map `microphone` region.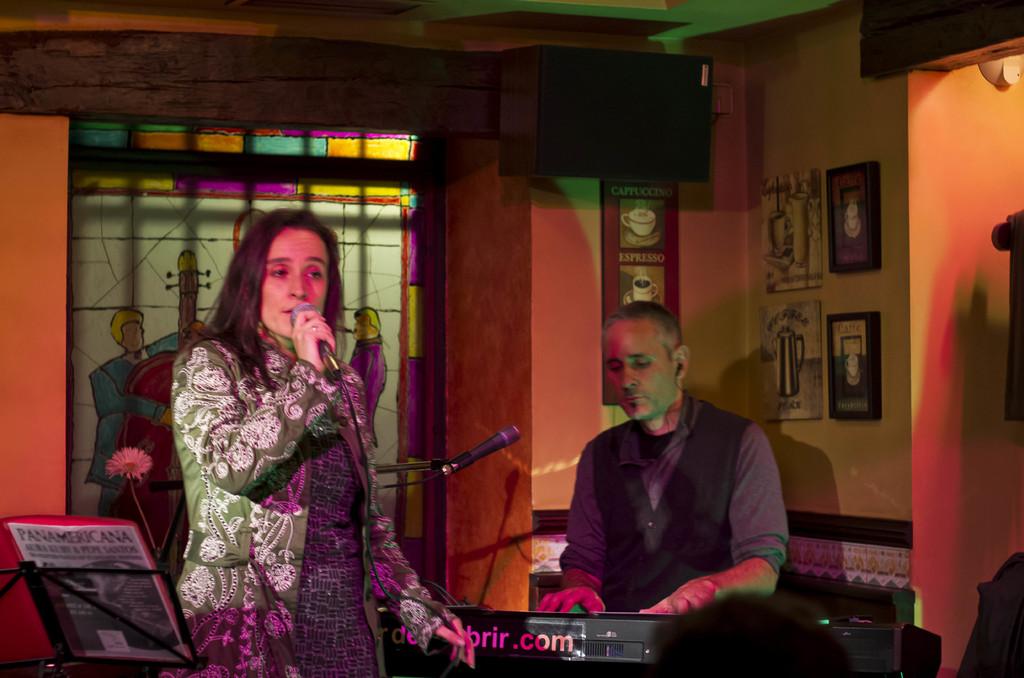
Mapped to (451, 422, 522, 474).
